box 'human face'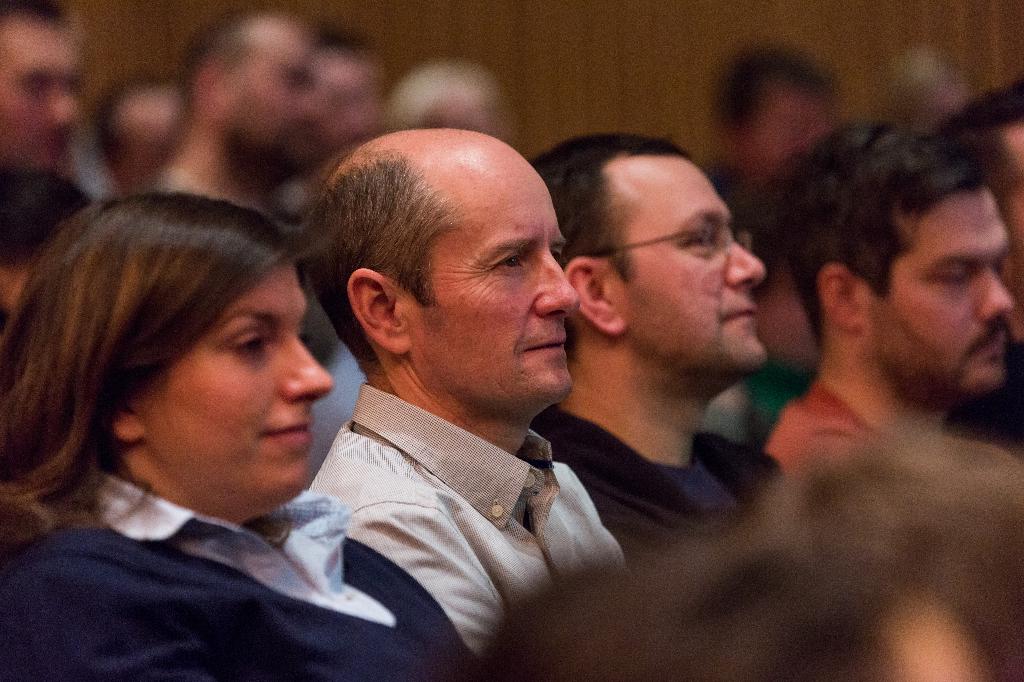
<region>2, 22, 86, 172</region>
